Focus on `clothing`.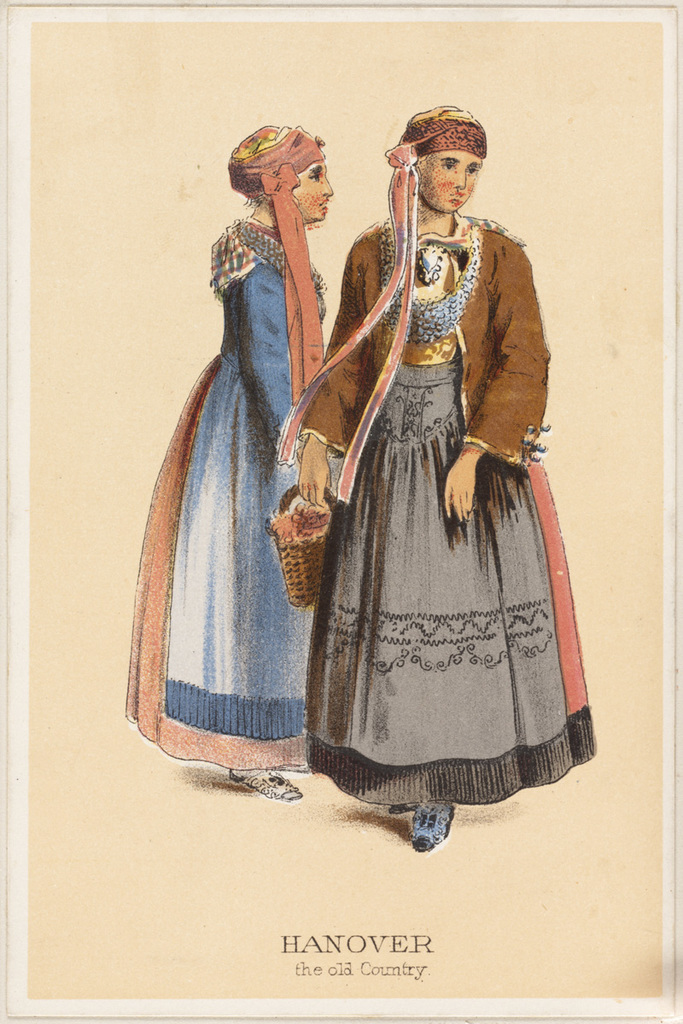
Focused at {"left": 306, "top": 207, "right": 599, "bottom": 812}.
